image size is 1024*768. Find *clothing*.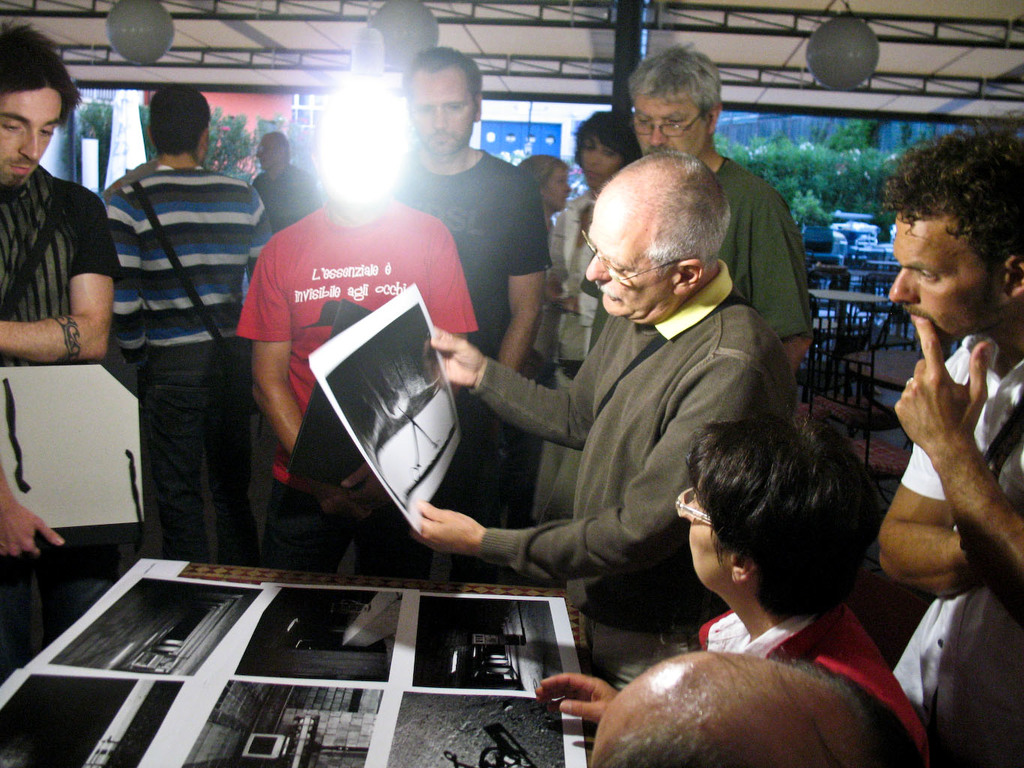
BBox(0, 163, 125, 689).
